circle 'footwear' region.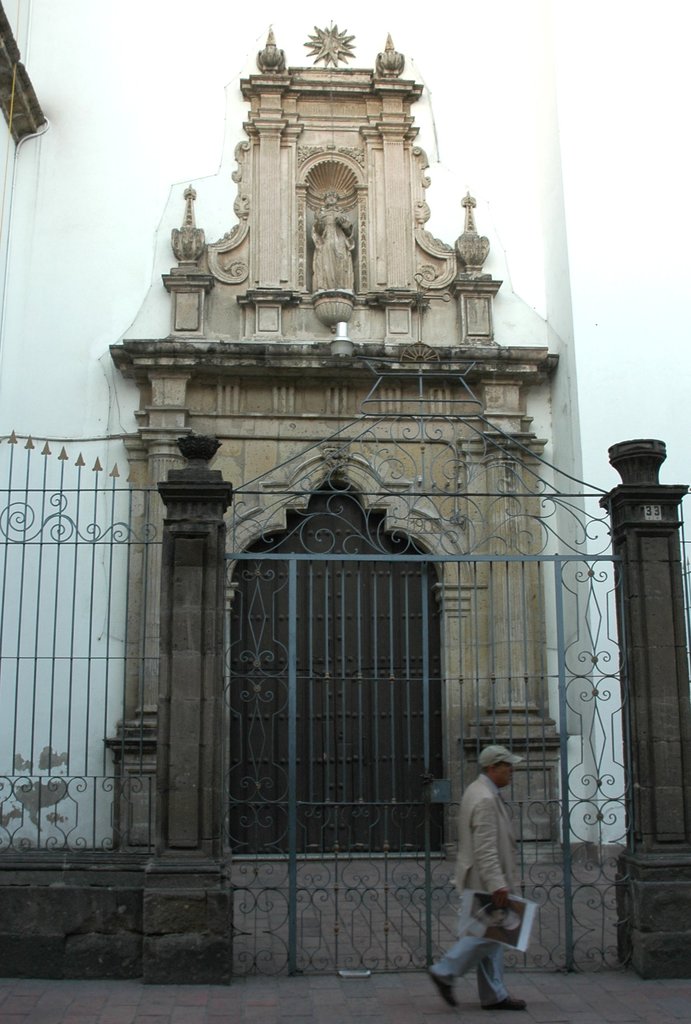
Region: [x1=491, y1=1000, x2=530, y2=1008].
